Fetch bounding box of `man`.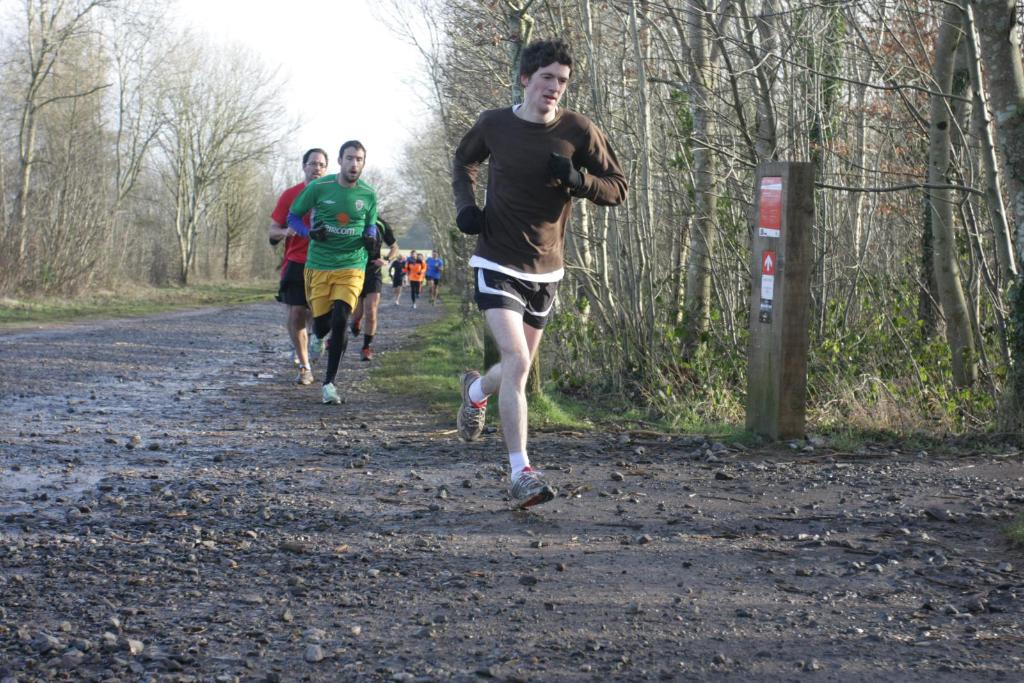
Bbox: 433 47 625 505.
